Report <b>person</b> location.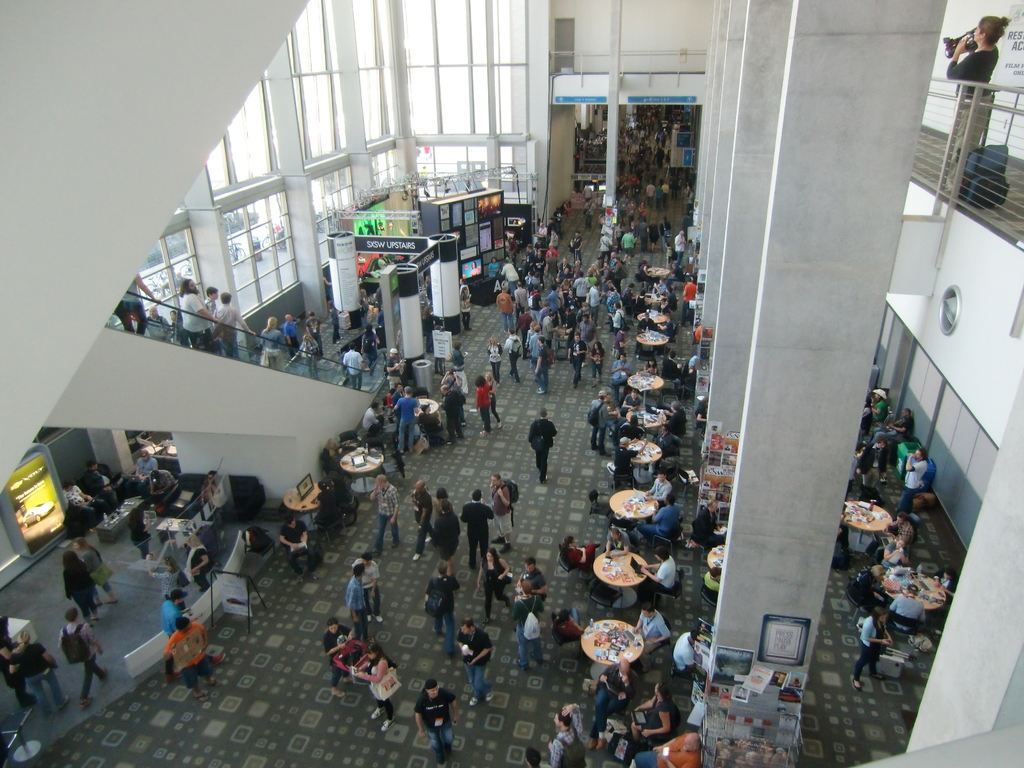
Report: 651:421:681:452.
